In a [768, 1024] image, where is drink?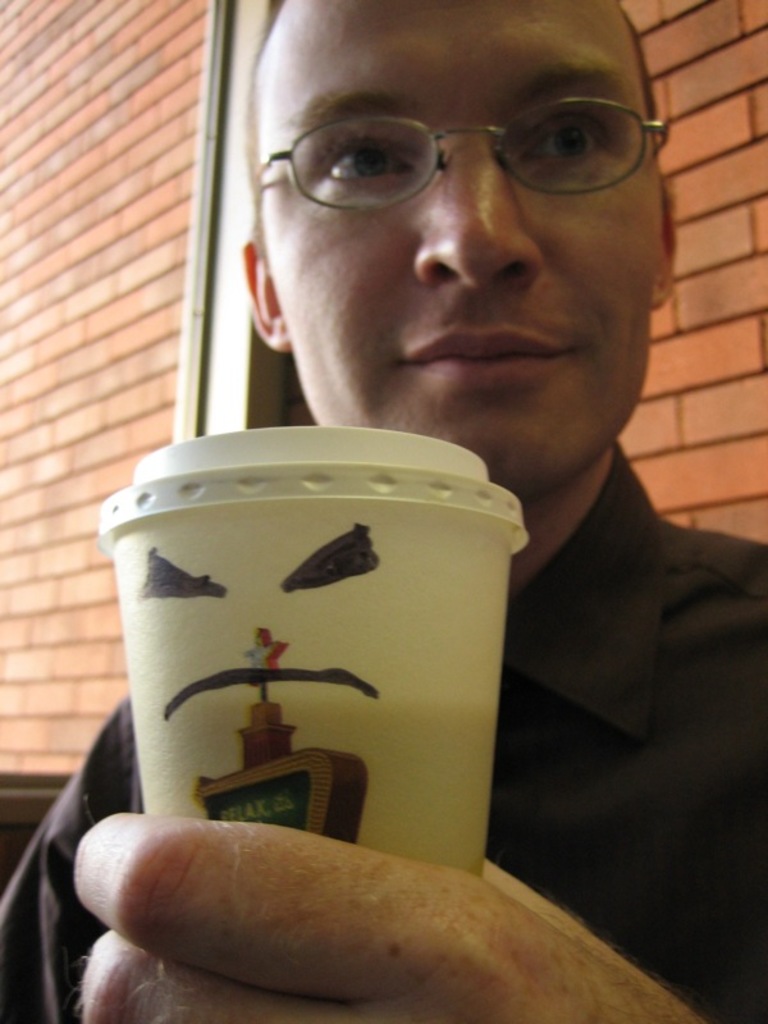
box(63, 387, 540, 973).
